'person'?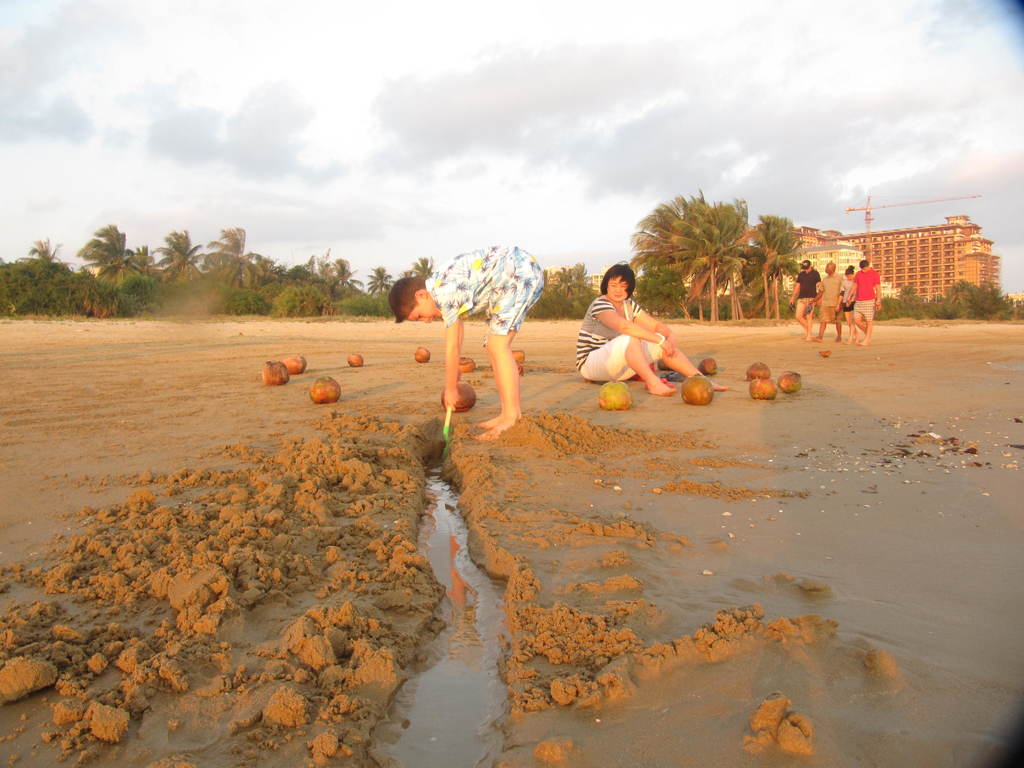
<region>840, 258, 852, 345</region>
